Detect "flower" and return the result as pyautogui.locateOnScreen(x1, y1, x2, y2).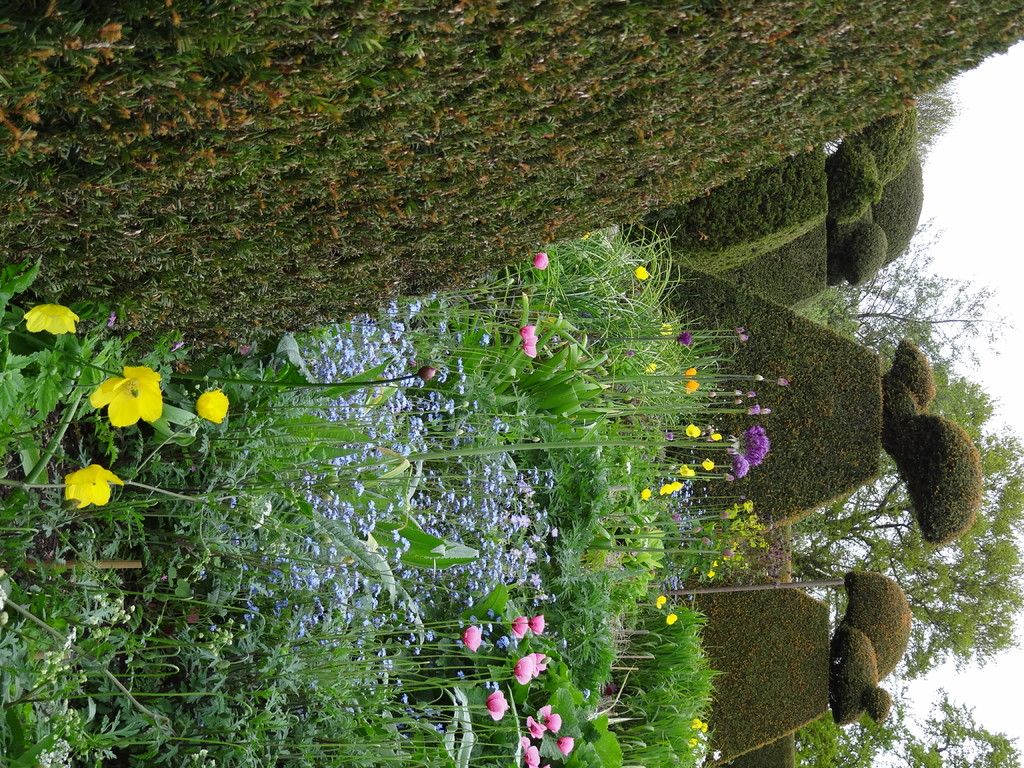
pyautogui.locateOnScreen(642, 490, 652, 498).
